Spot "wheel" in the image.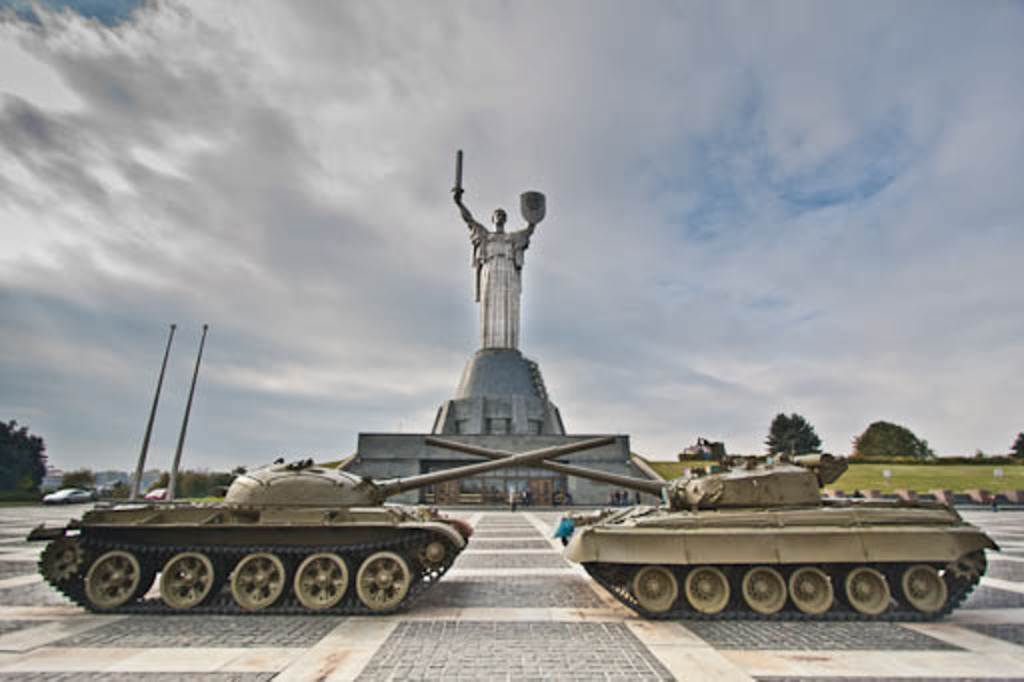
"wheel" found at crop(744, 562, 788, 618).
